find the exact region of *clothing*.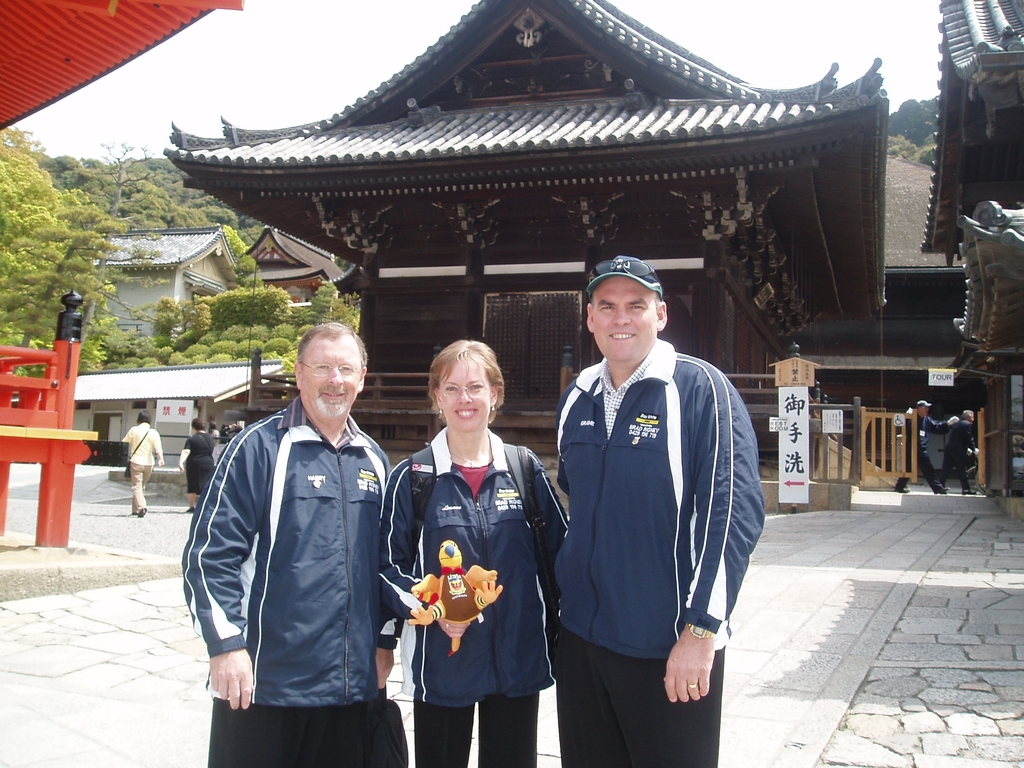
Exact region: select_region(178, 395, 411, 767).
